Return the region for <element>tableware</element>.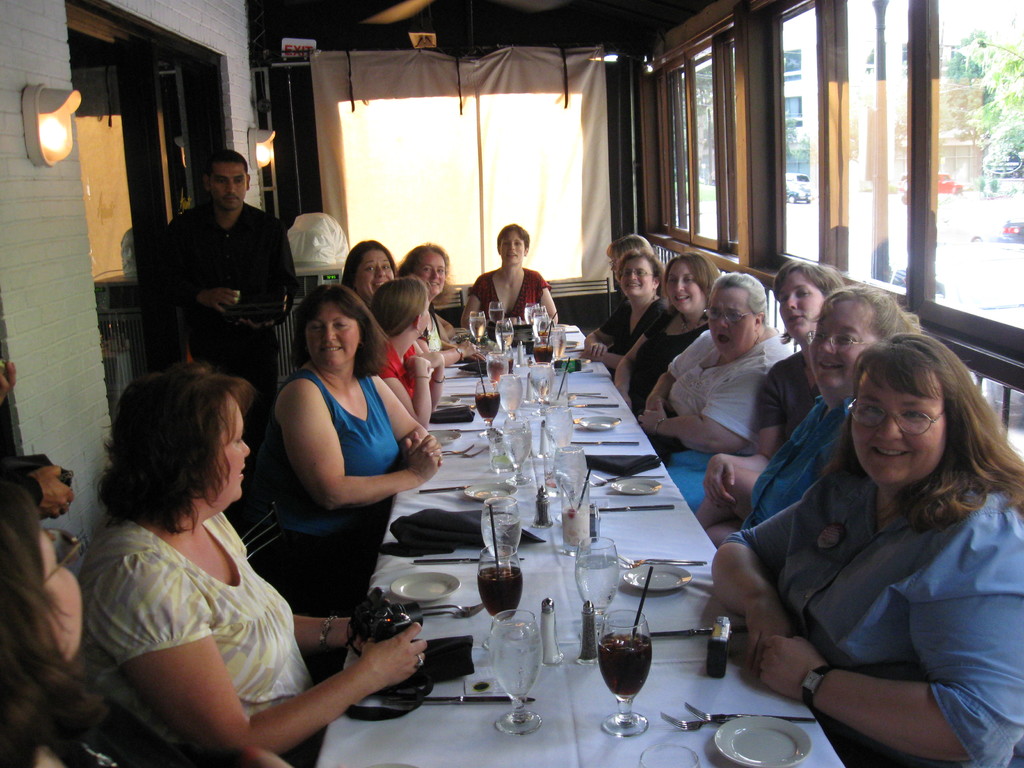
(x1=477, y1=378, x2=503, y2=441).
